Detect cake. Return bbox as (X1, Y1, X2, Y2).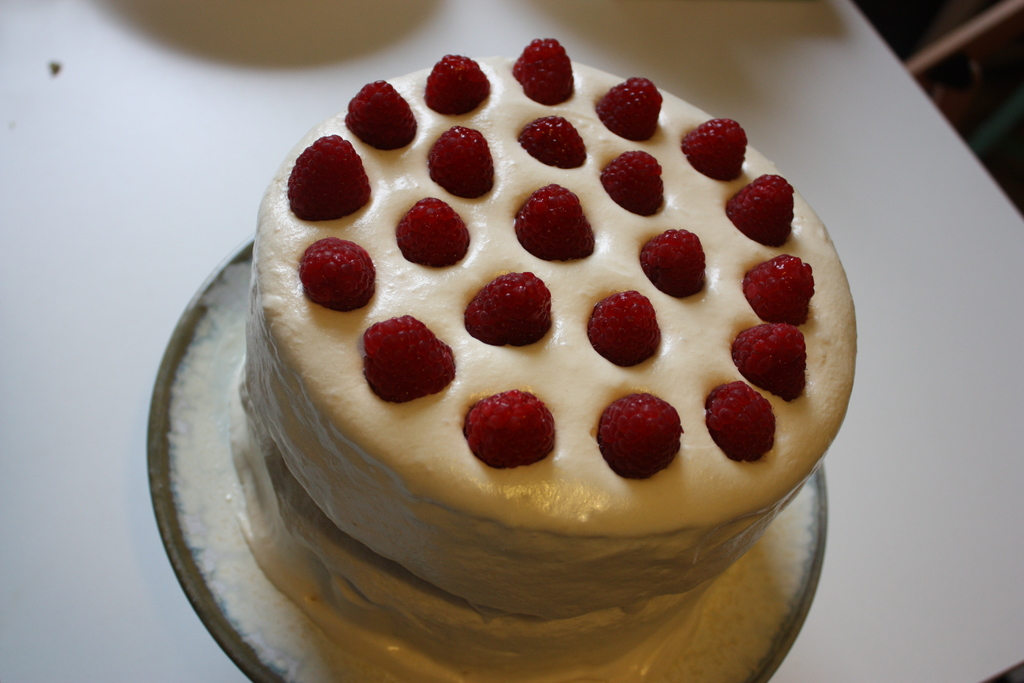
(245, 52, 856, 623).
